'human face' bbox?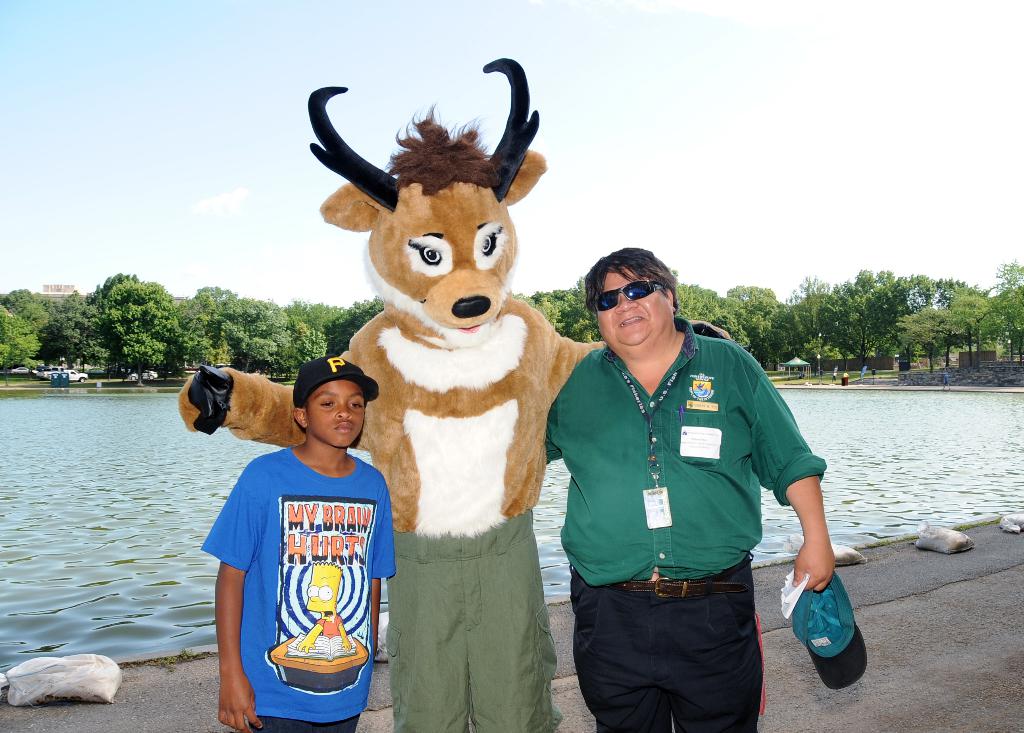
bbox(305, 385, 368, 448)
